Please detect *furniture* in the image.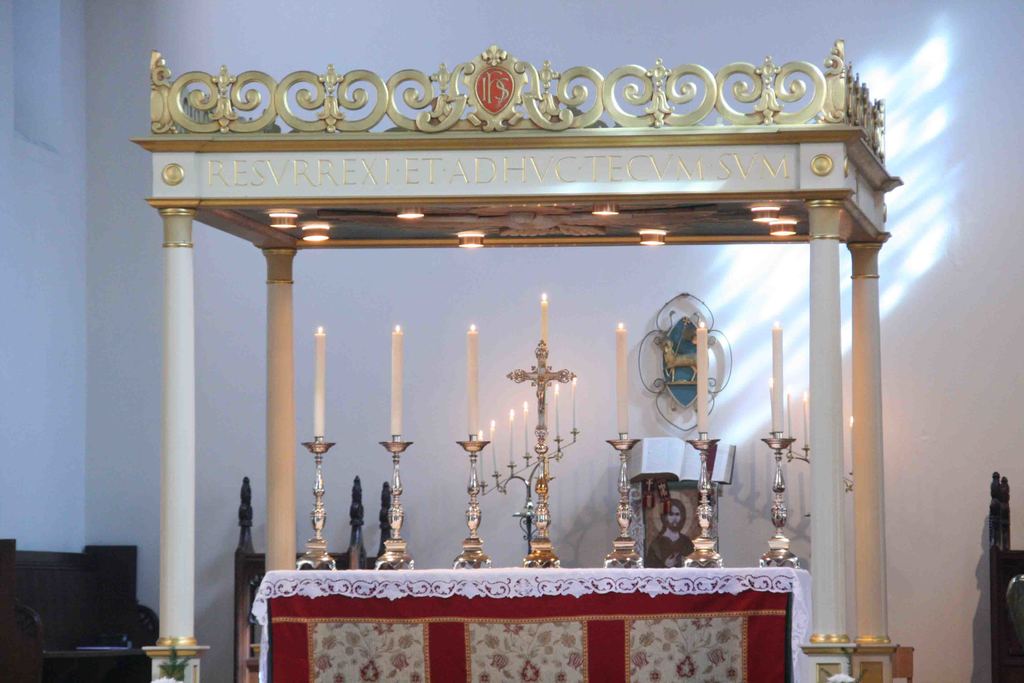
box=[0, 536, 160, 682].
